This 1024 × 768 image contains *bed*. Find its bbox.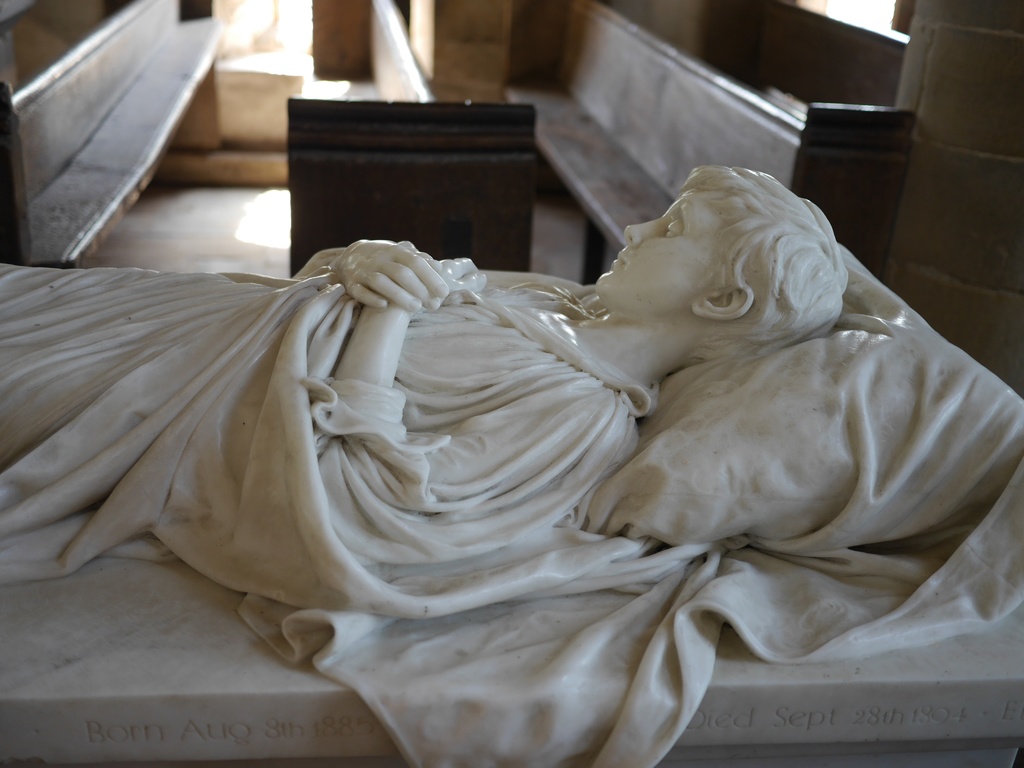
bbox(0, 244, 1023, 767).
